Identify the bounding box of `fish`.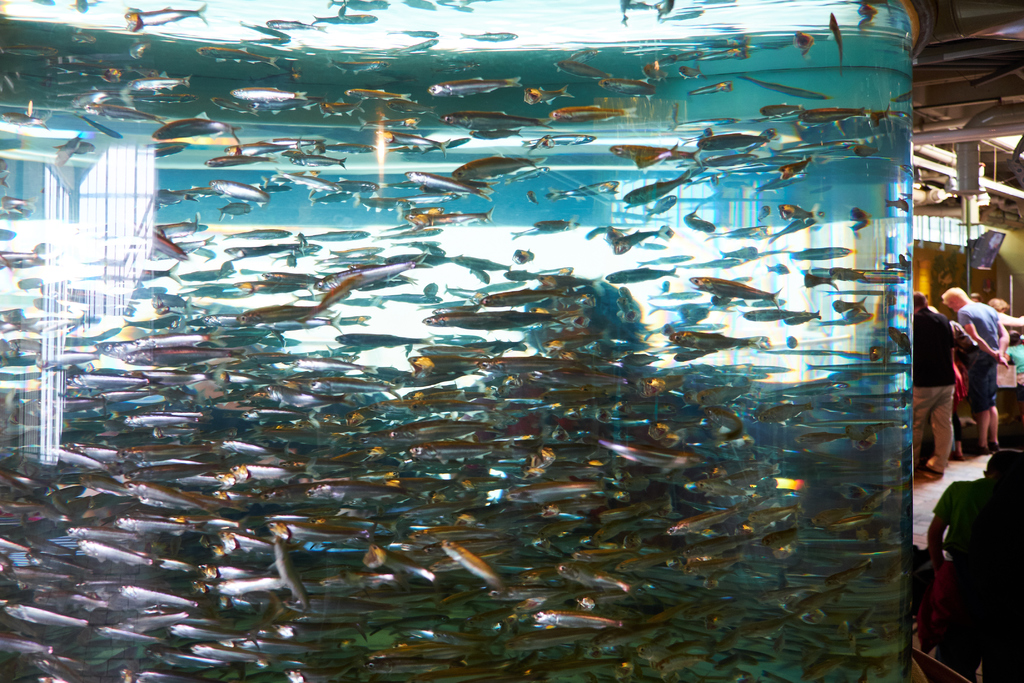
left=520, top=134, right=594, bottom=151.
